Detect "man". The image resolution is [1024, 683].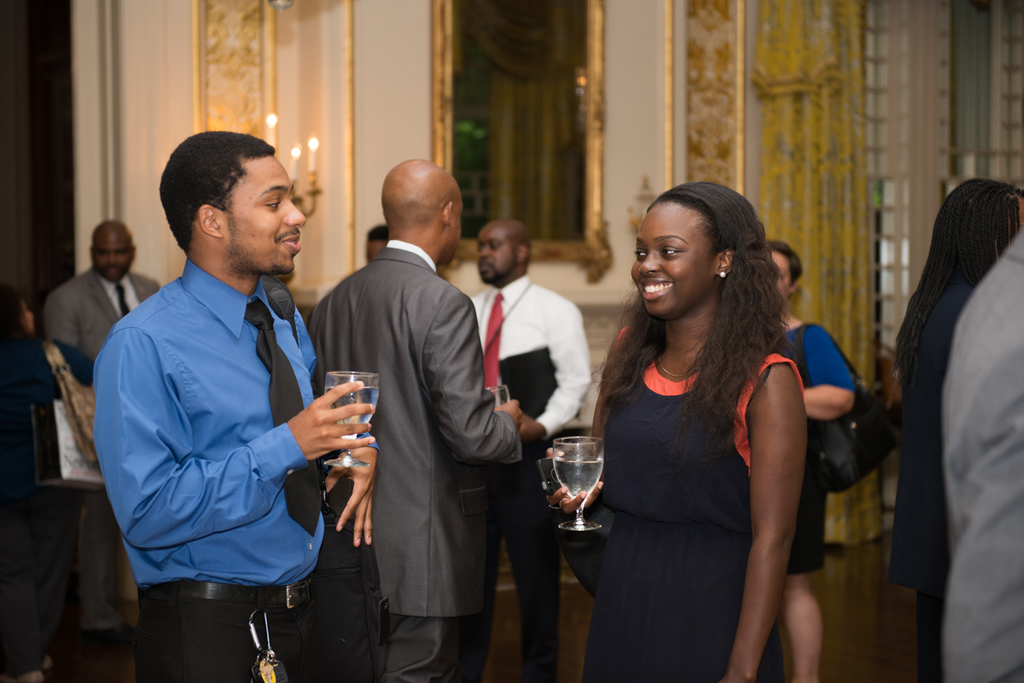
{"x1": 86, "y1": 110, "x2": 366, "y2": 677}.
